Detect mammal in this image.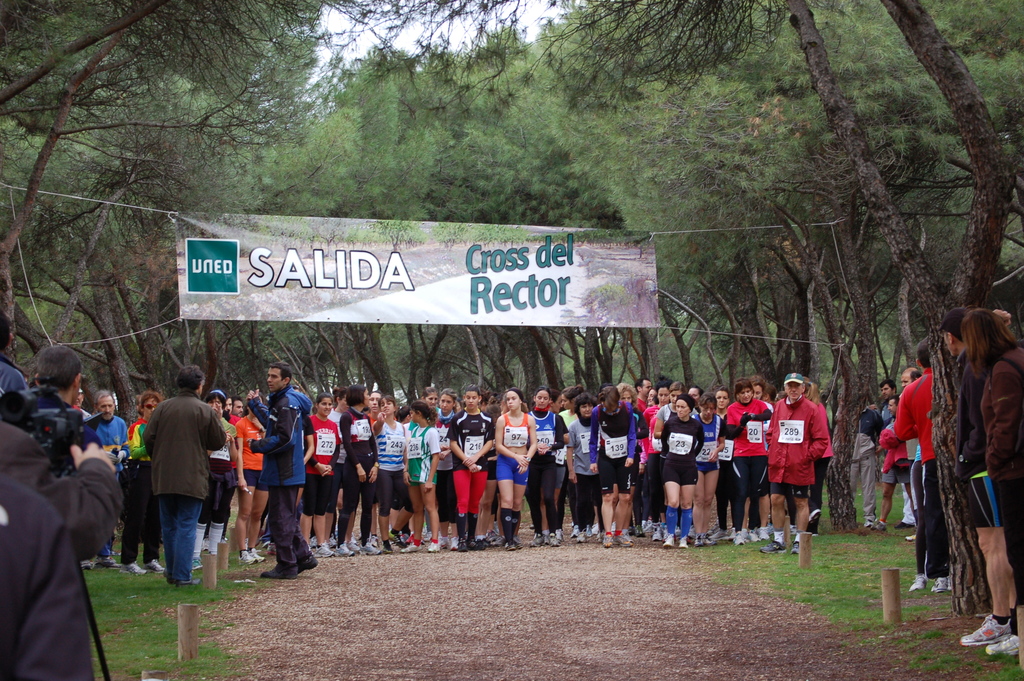
Detection: region(941, 306, 971, 652).
